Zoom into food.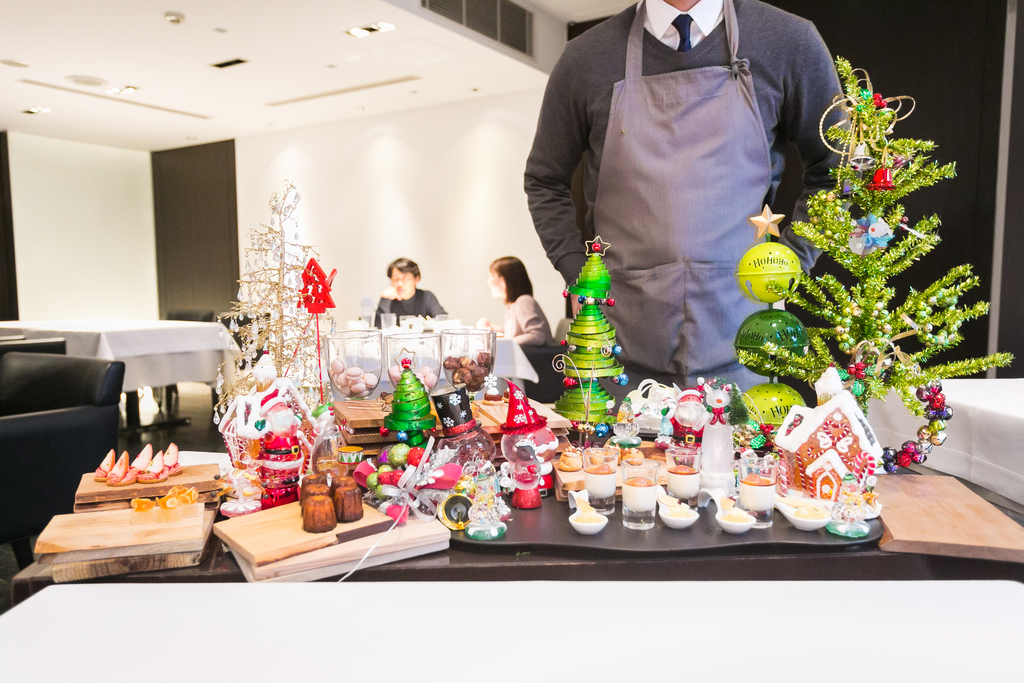
Zoom target: left=327, top=356, right=378, bottom=398.
